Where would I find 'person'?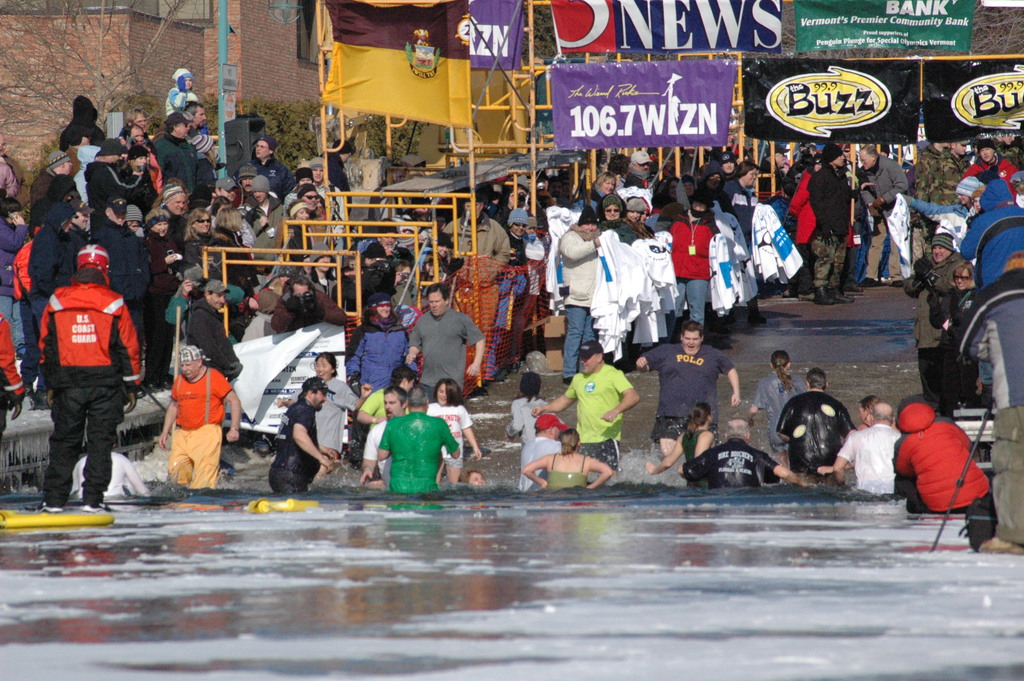
At 584:147:608:179.
